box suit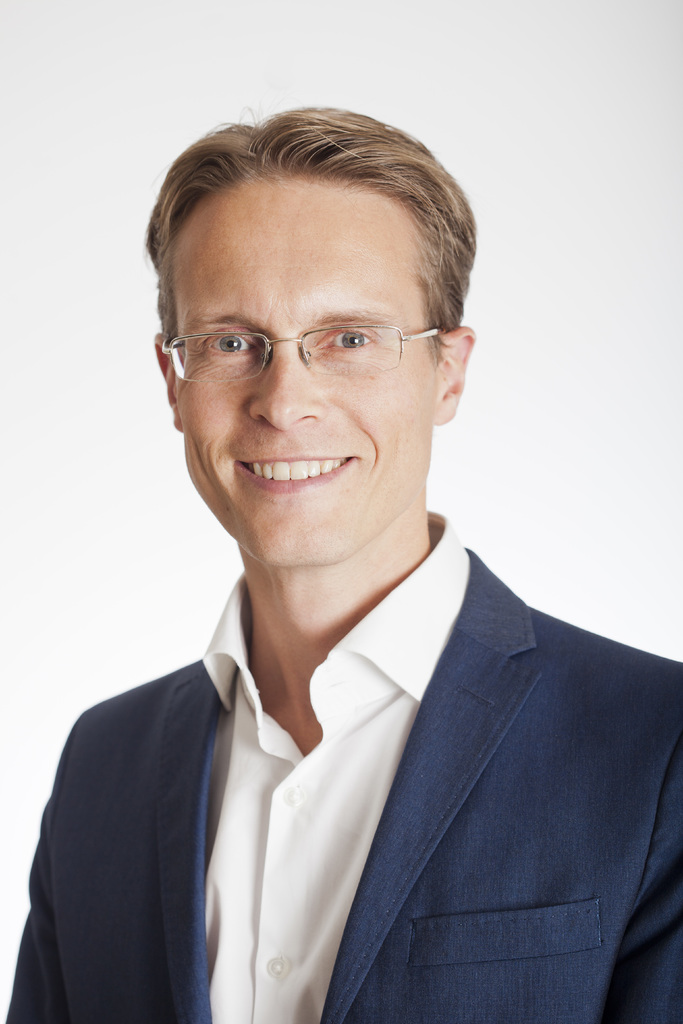
x1=40 y1=568 x2=617 y2=1008
